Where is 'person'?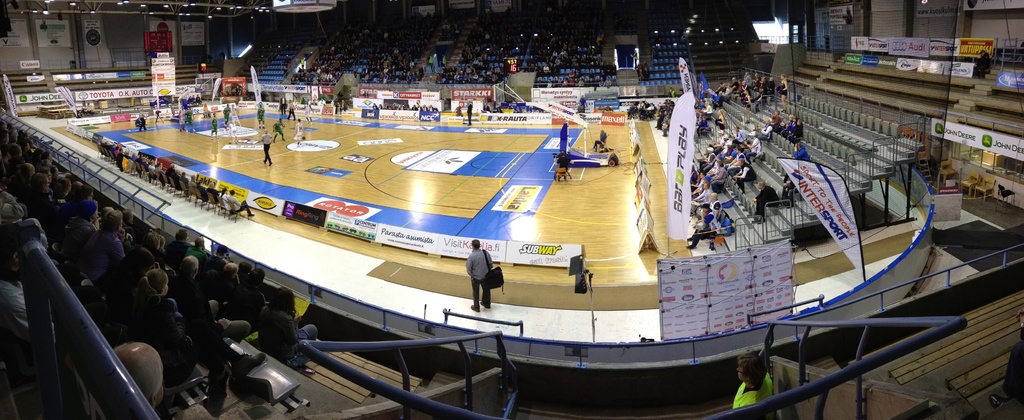
[left=76, top=207, right=125, bottom=282].
